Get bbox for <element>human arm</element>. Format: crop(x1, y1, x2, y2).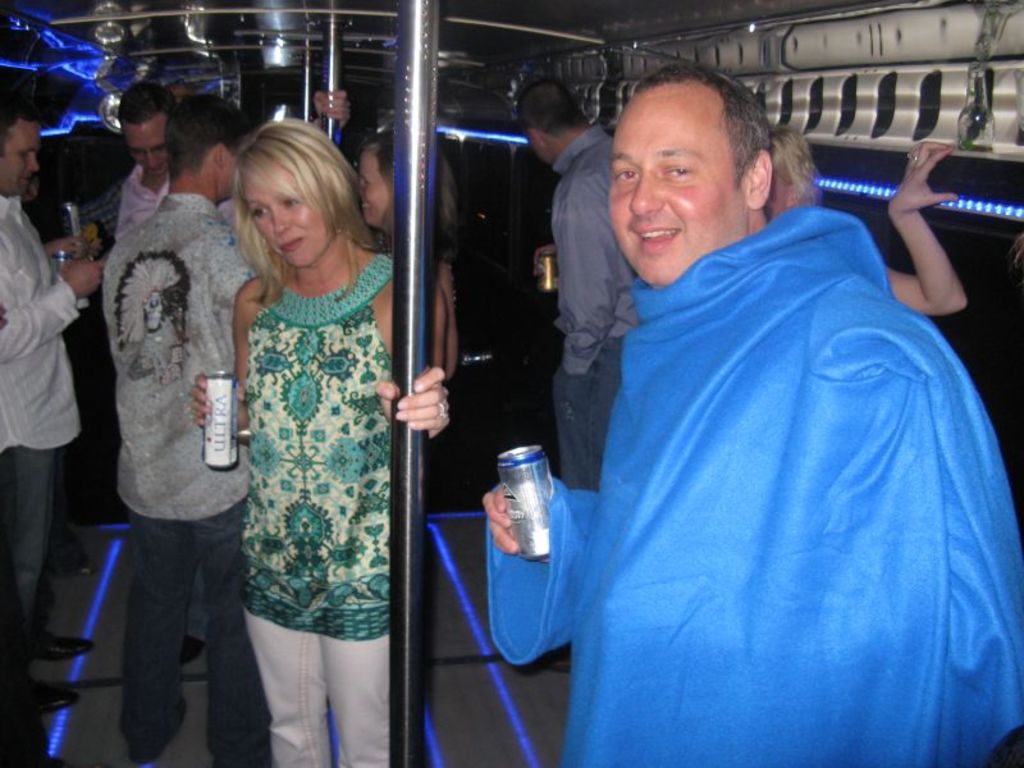
crop(902, 168, 988, 308).
